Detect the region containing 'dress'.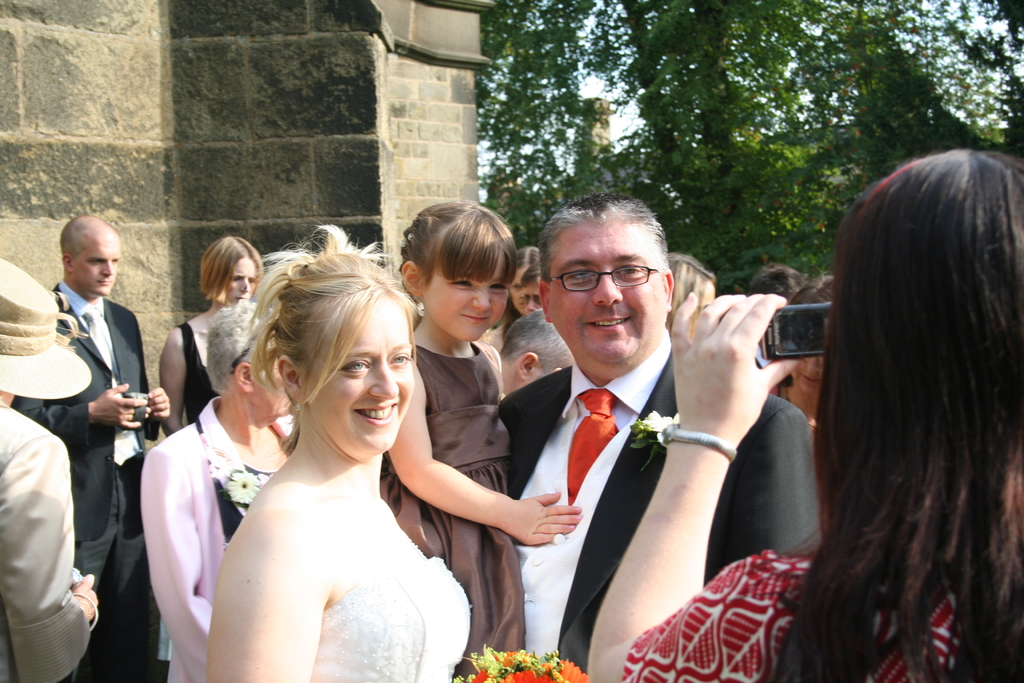
left=378, top=341, right=519, bottom=682.
